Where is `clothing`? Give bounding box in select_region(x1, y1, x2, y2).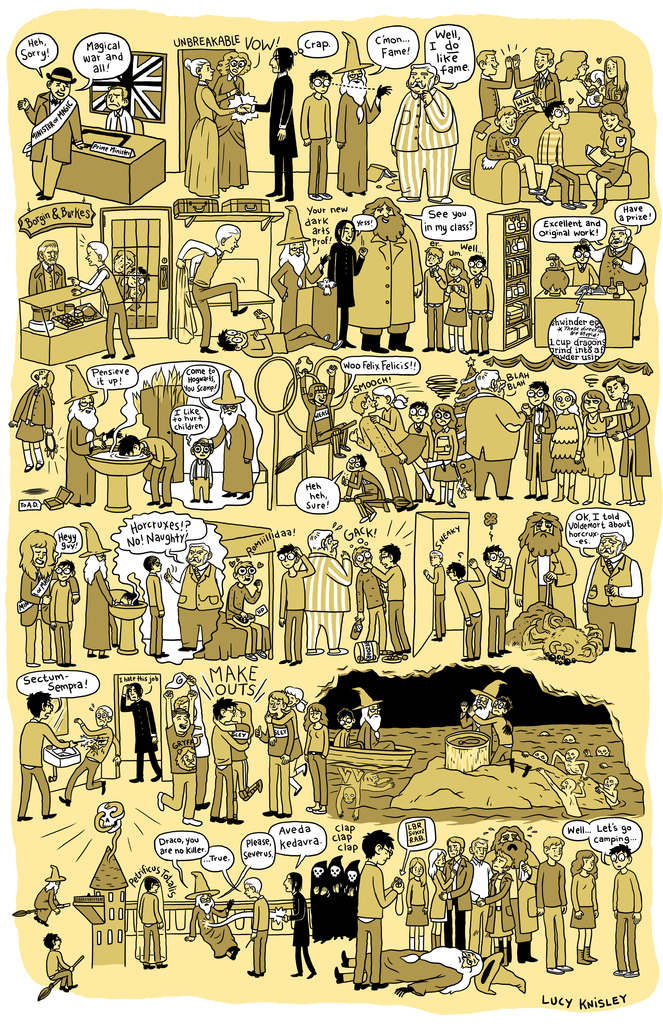
select_region(184, 907, 236, 956).
